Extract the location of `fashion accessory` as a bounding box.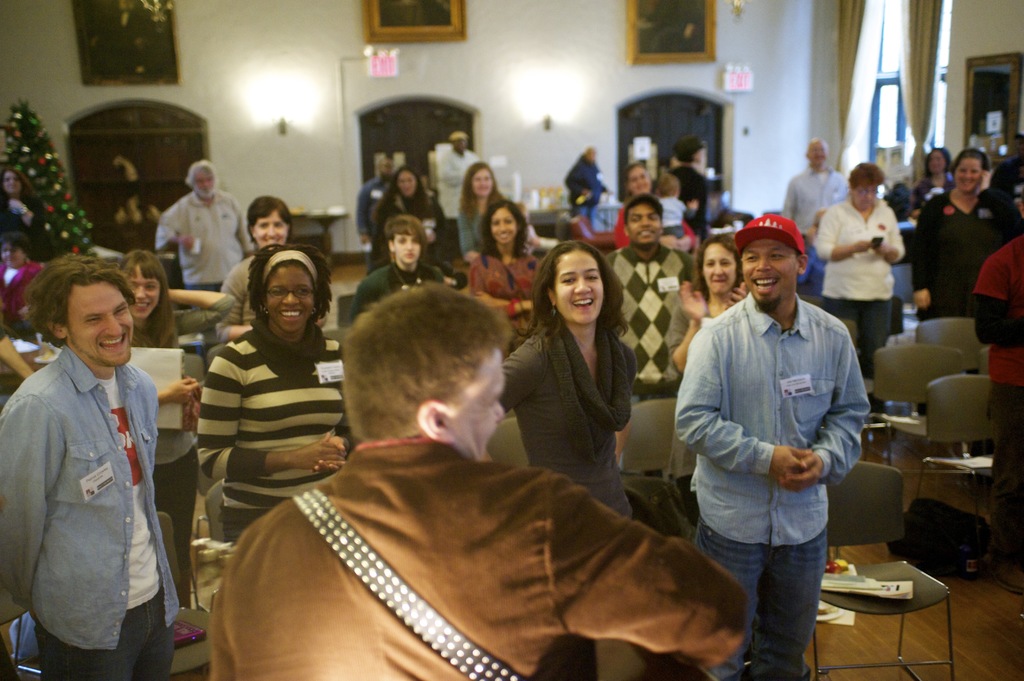
262 249 319 291.
